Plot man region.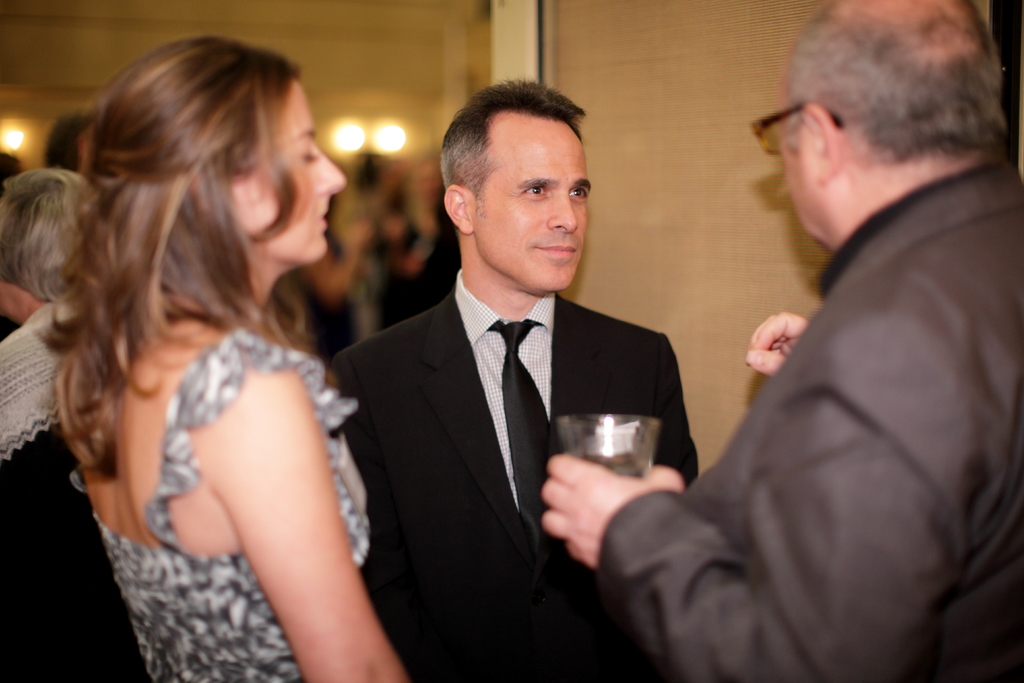
Plotted at pyautogui.locateOnScreen(543, 0, 1023, 682).
